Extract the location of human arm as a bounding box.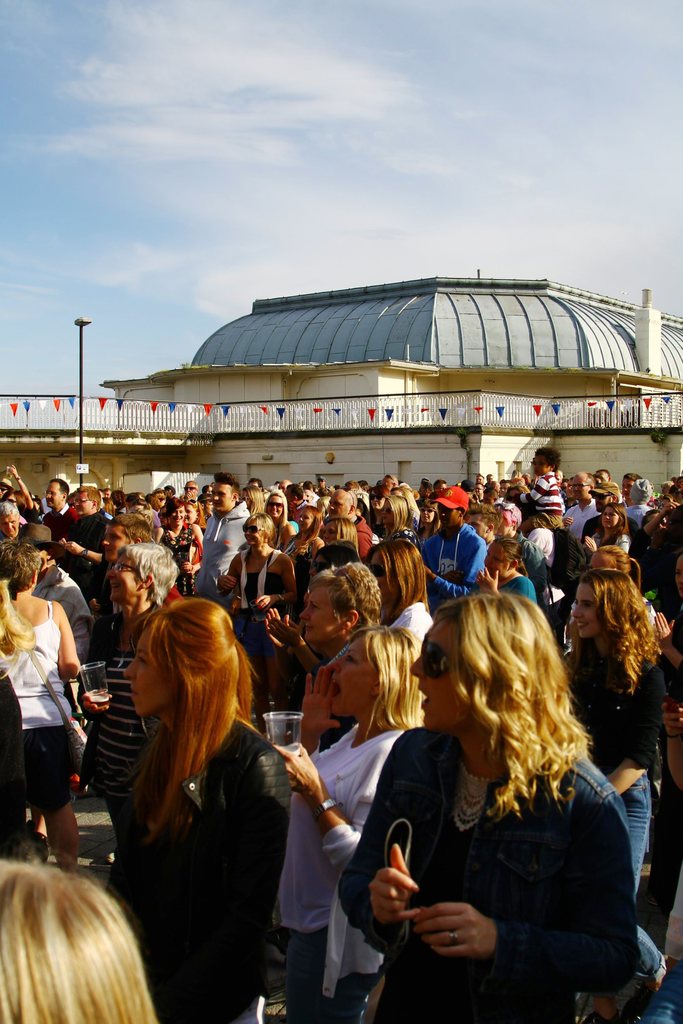
<bbox>216, 547, 247, 605</bbox>.
